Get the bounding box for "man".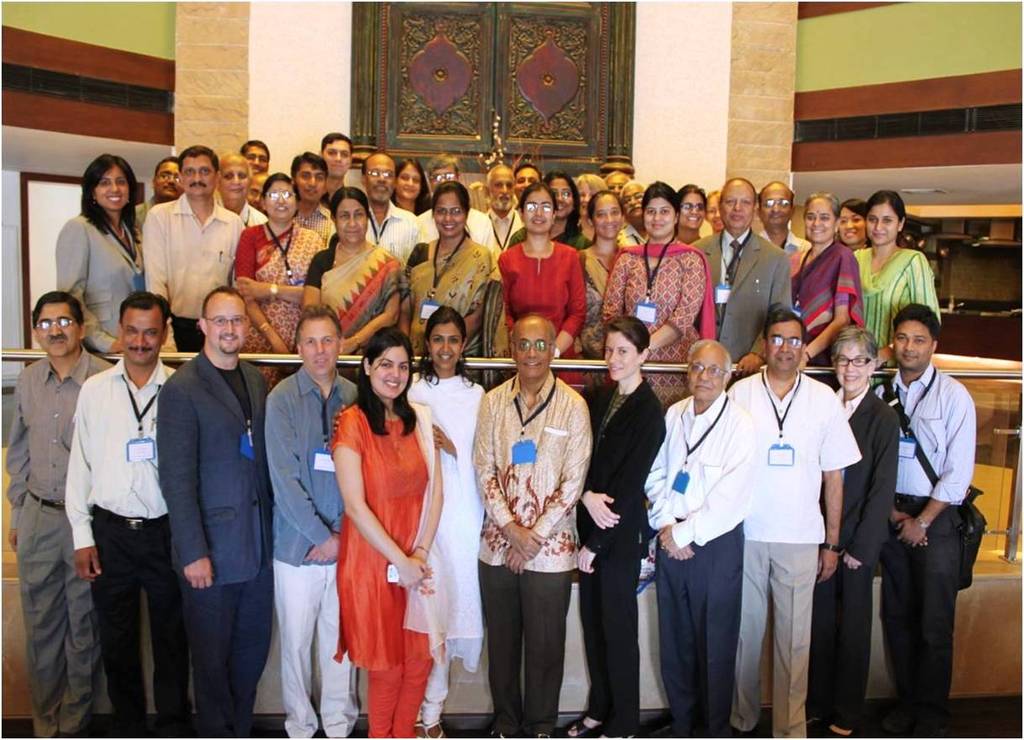
689/174/789/377.
